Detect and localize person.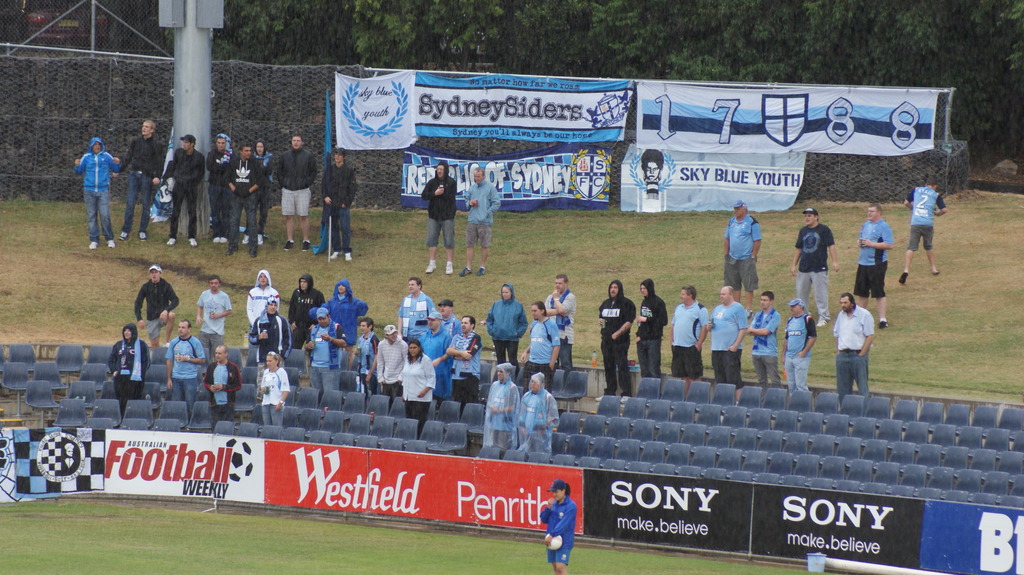
Localized at <box>276,133,321,252</box>.
